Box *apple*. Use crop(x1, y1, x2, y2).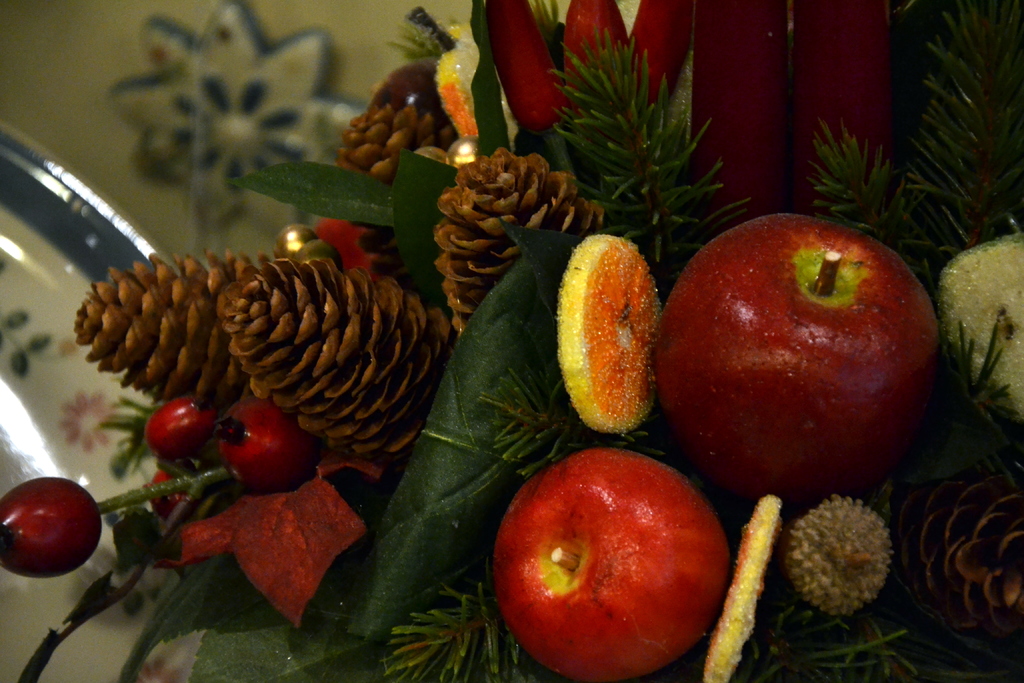
crop(655, 204, 957, 525).
